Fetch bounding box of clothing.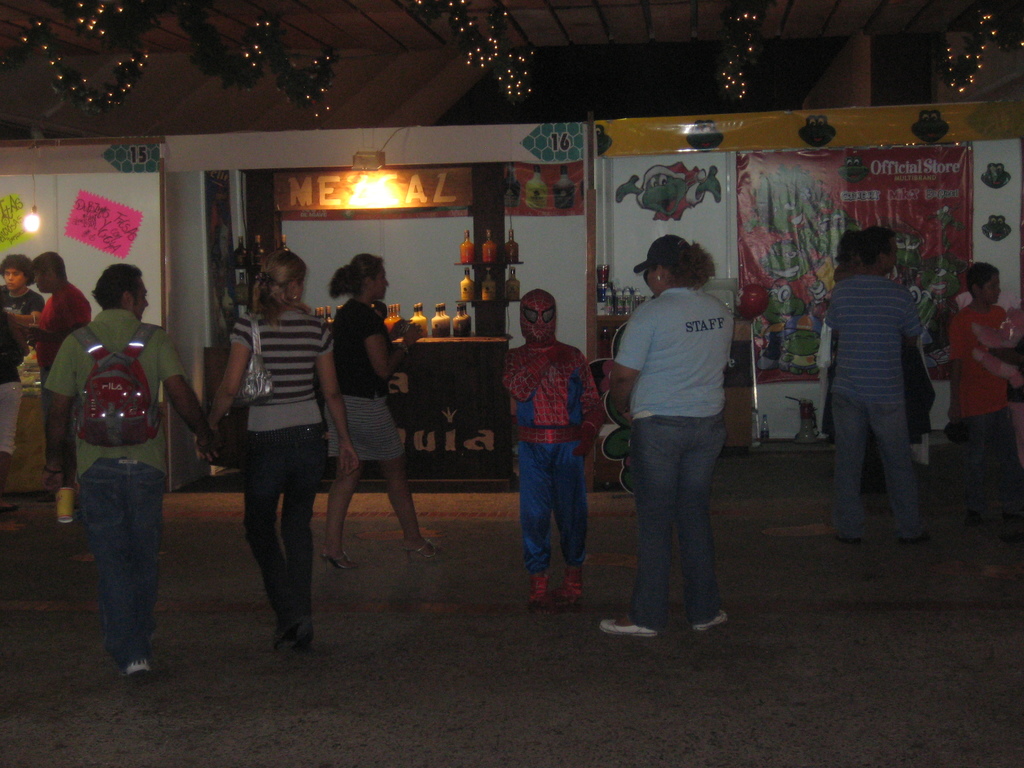
Bbox: x1=326, y1=394, x2=404, y2=460.
